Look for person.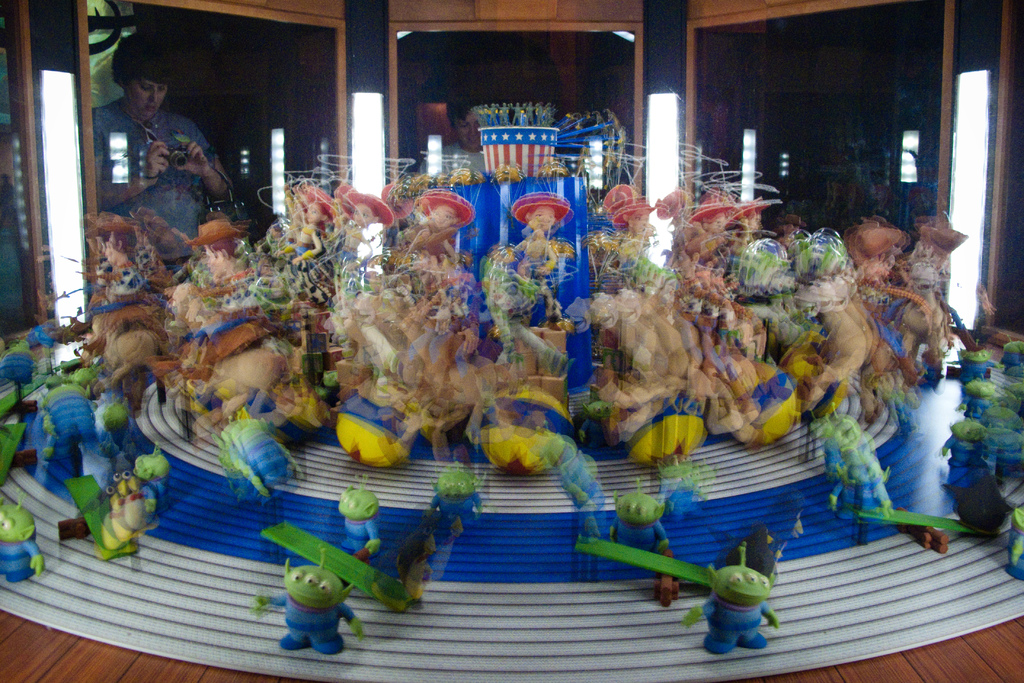
Found: Rect(92, 35, 230, 253).
